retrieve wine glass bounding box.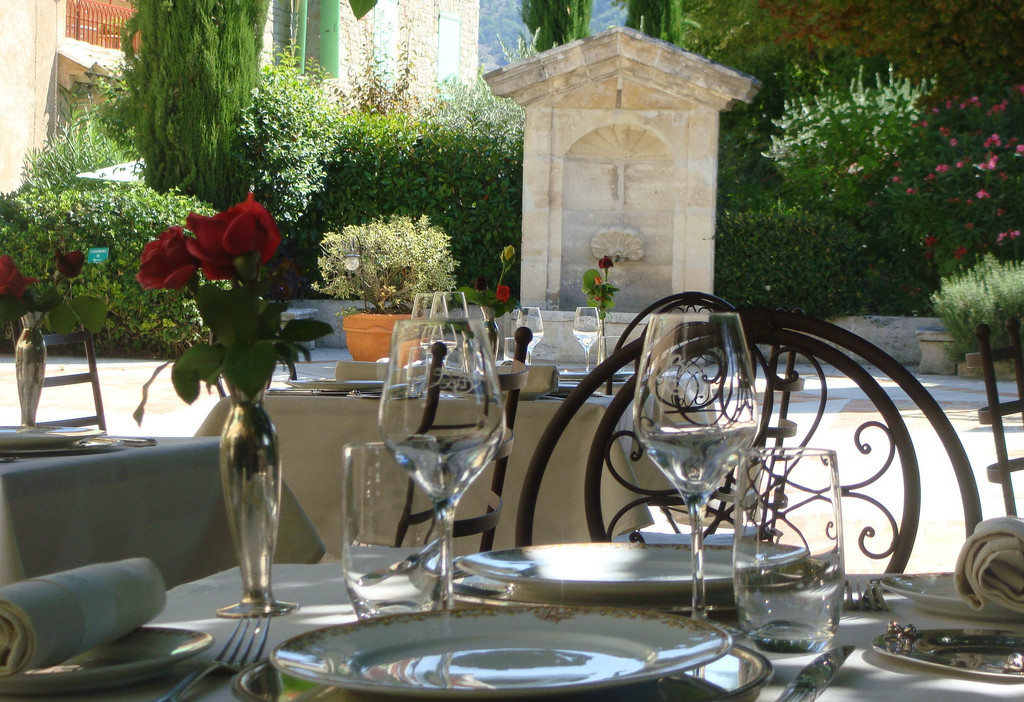
Bounding box: box=[378, 315, 507, 610].
